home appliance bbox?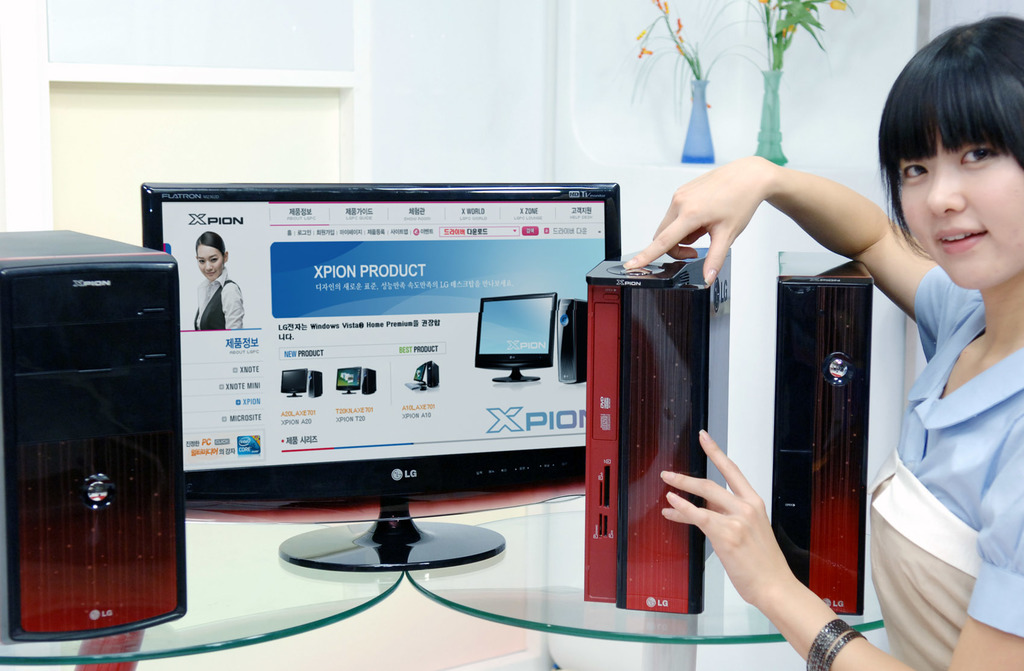
(left=584, top=249, right=732, bottom=615)
